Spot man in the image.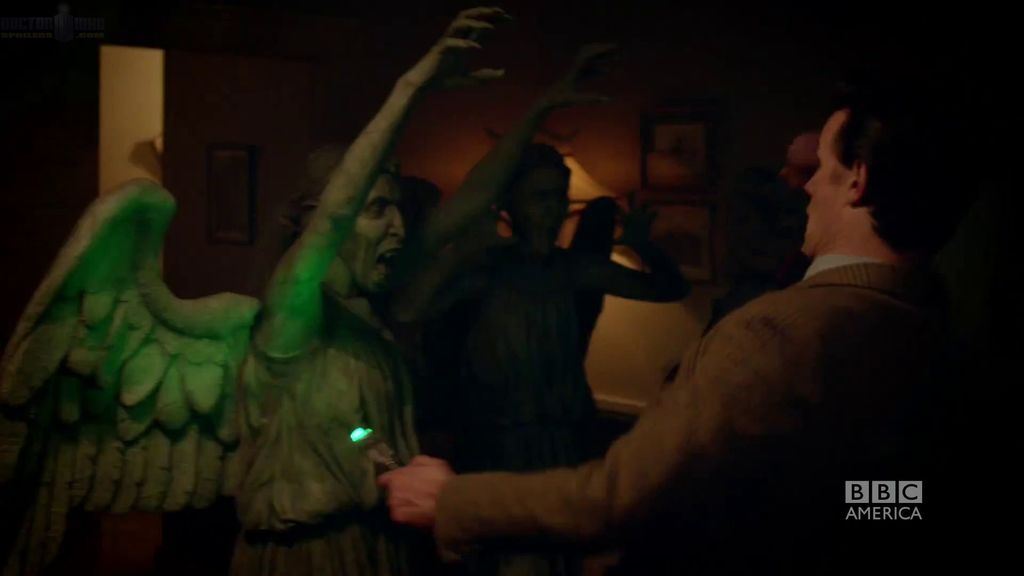
man found at [left=521, top=95, right=960, bottom=564].
